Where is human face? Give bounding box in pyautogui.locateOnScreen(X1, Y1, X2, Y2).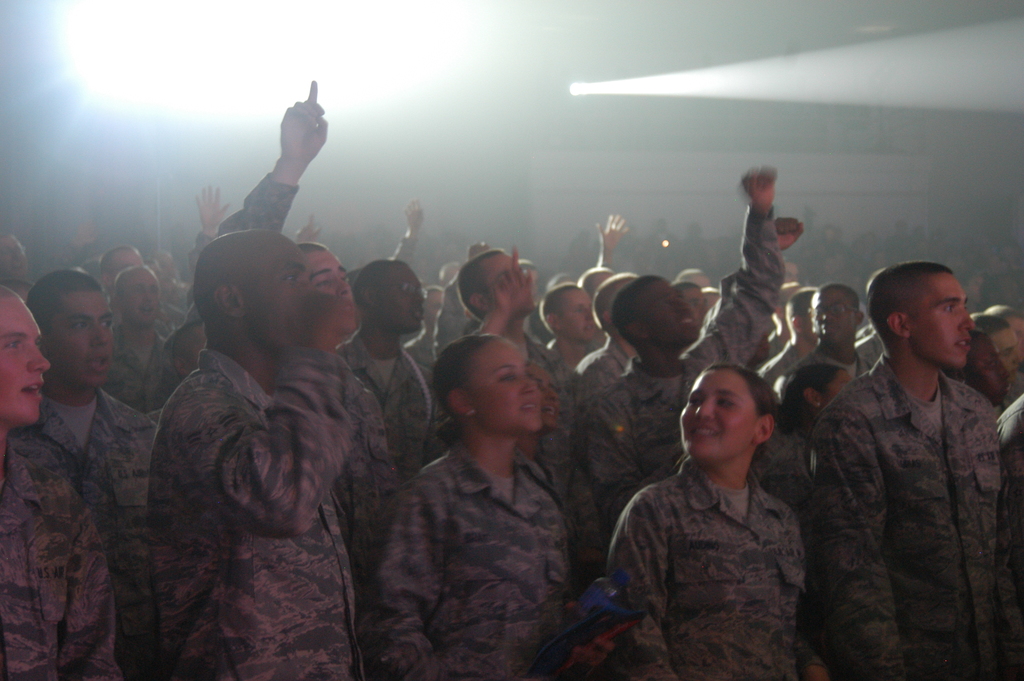
pyautogui.locateOnScreen(290, 247, 356, 309).
